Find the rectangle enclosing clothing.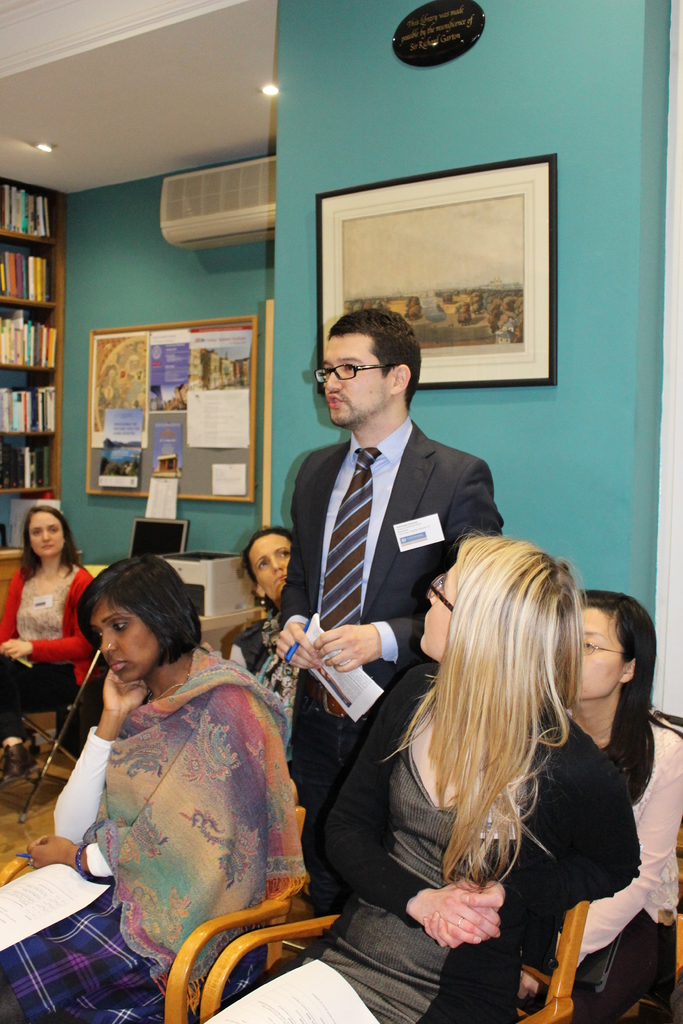
x1=53 y1=634 x2=322 y2=1007.
